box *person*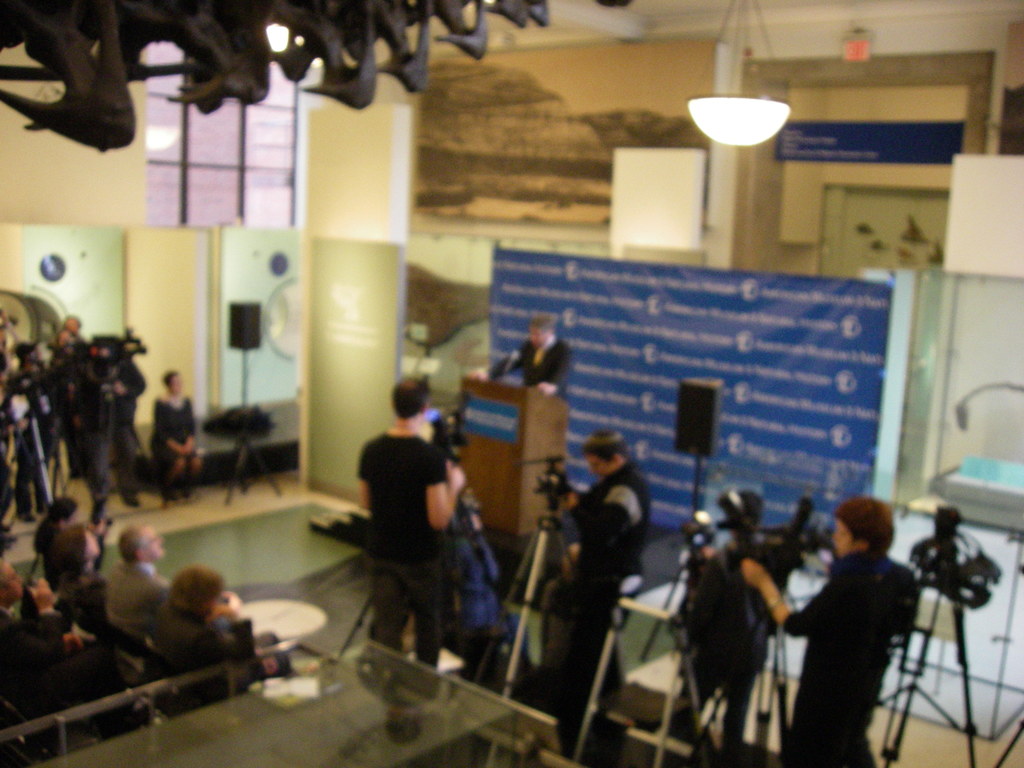
(46,309,82,360)
